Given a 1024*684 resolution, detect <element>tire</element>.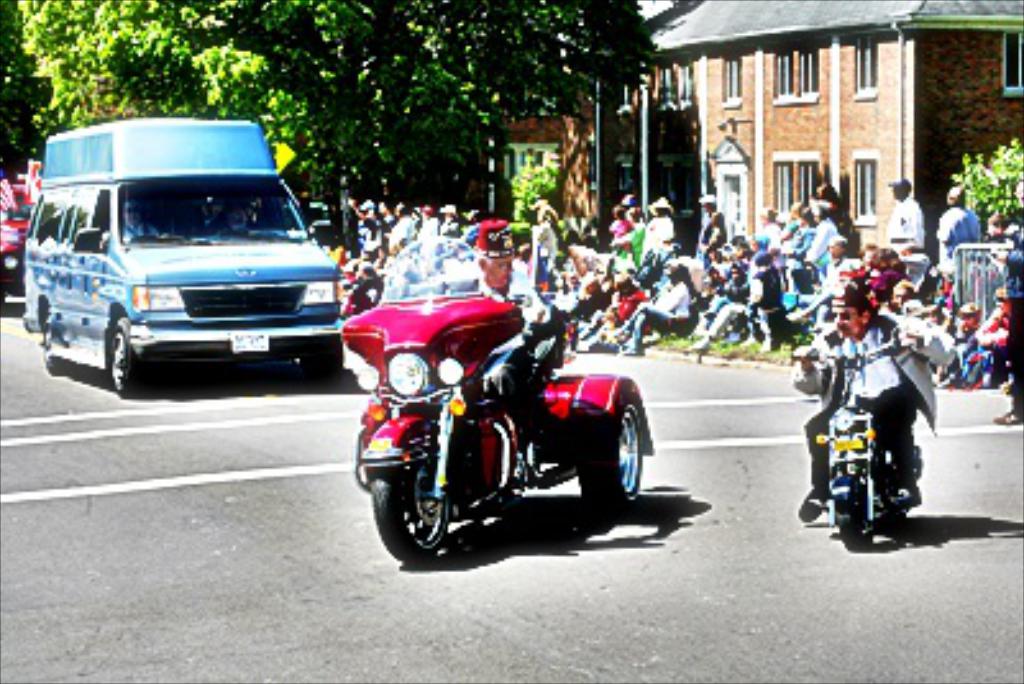
region(374, 471, 448, 569).
